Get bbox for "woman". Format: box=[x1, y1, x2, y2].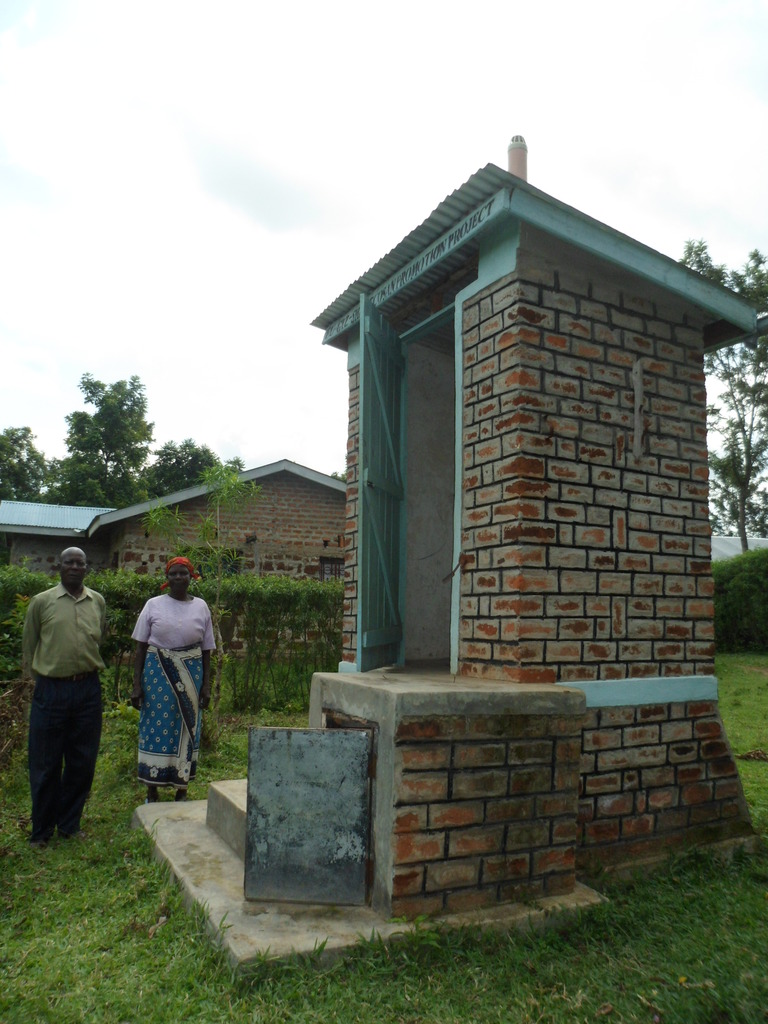
box=[105, 561, 209, 801].
